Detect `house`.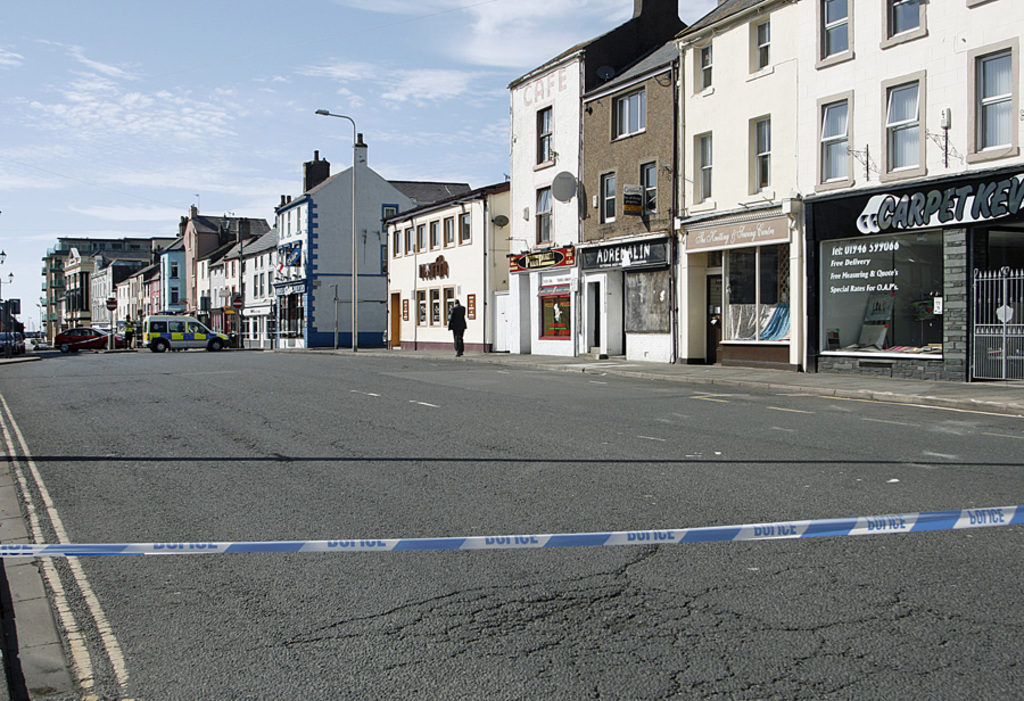
Detected at <bbox>132, 205, 290, 352</bbox>.
